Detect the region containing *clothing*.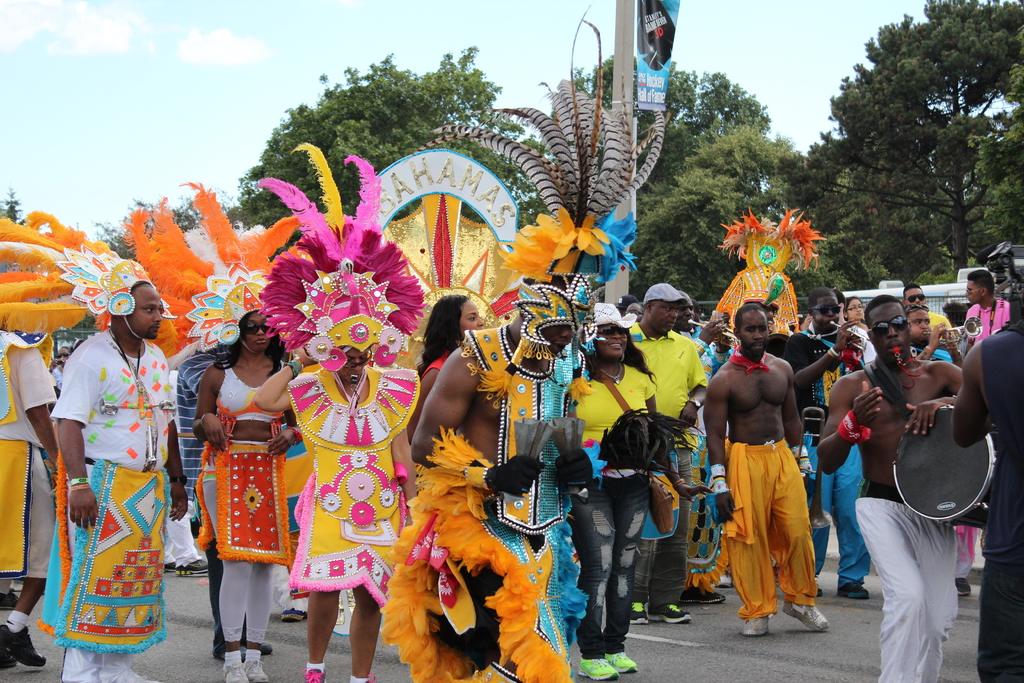
rect(978, 323, 1023, 682).
